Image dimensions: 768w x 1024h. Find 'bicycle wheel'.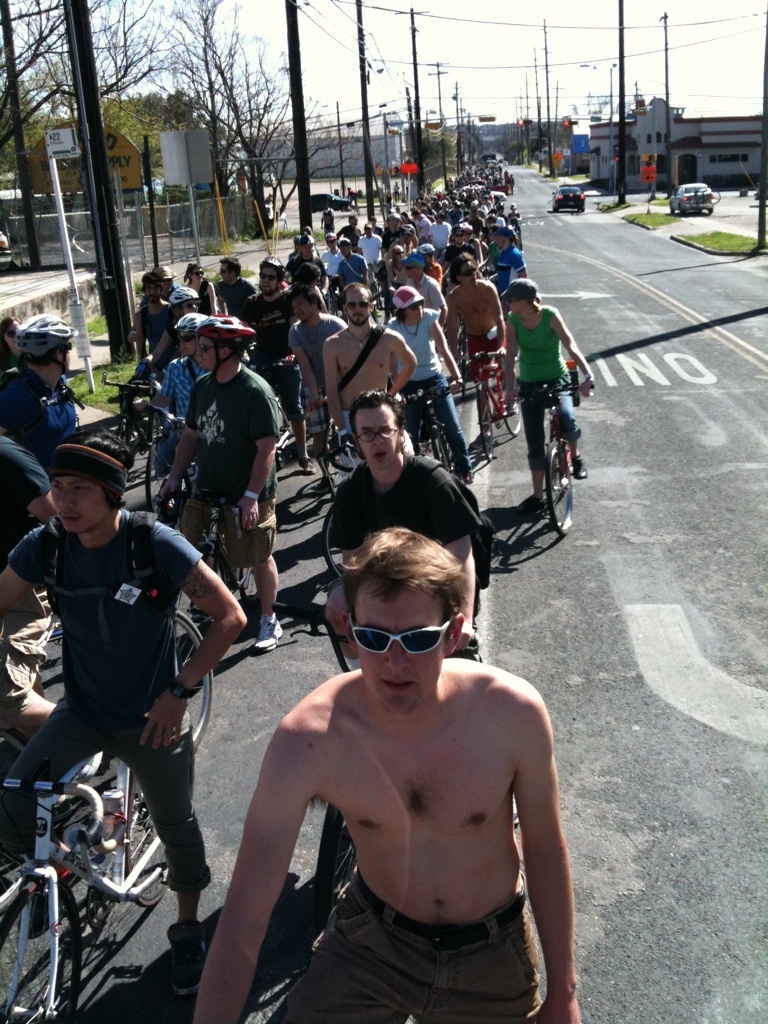
(540, 438, 577, 540).
